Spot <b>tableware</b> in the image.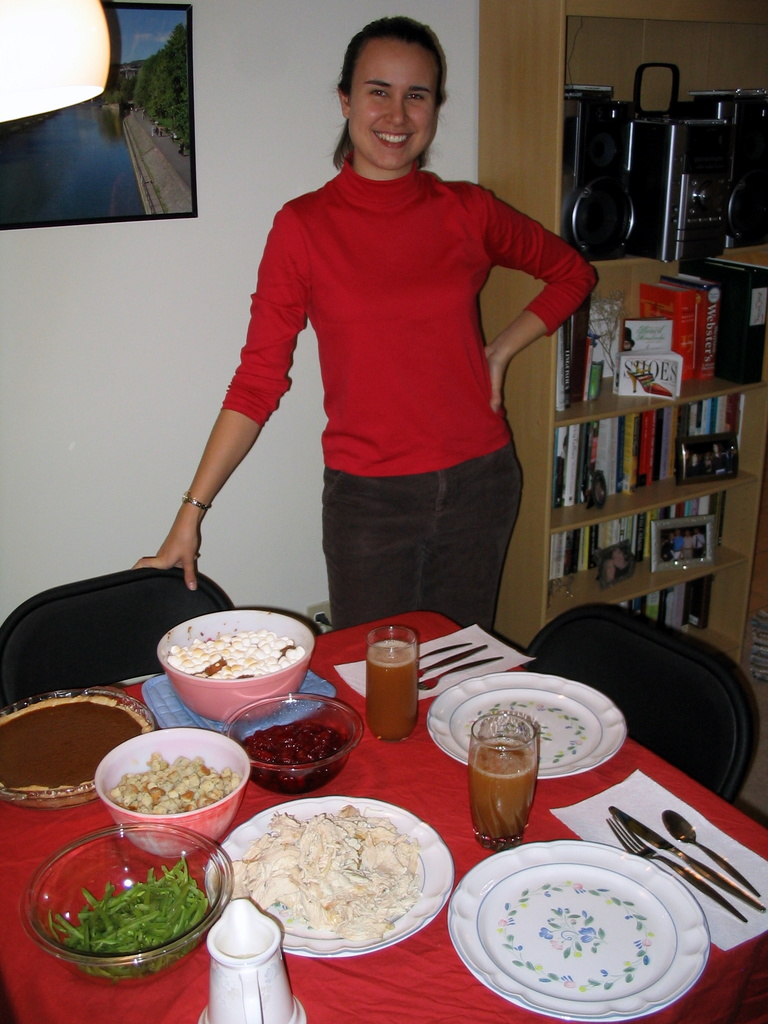
<b>tableware</b> found at [left=447, top=828, right=713, bottom=1005].
